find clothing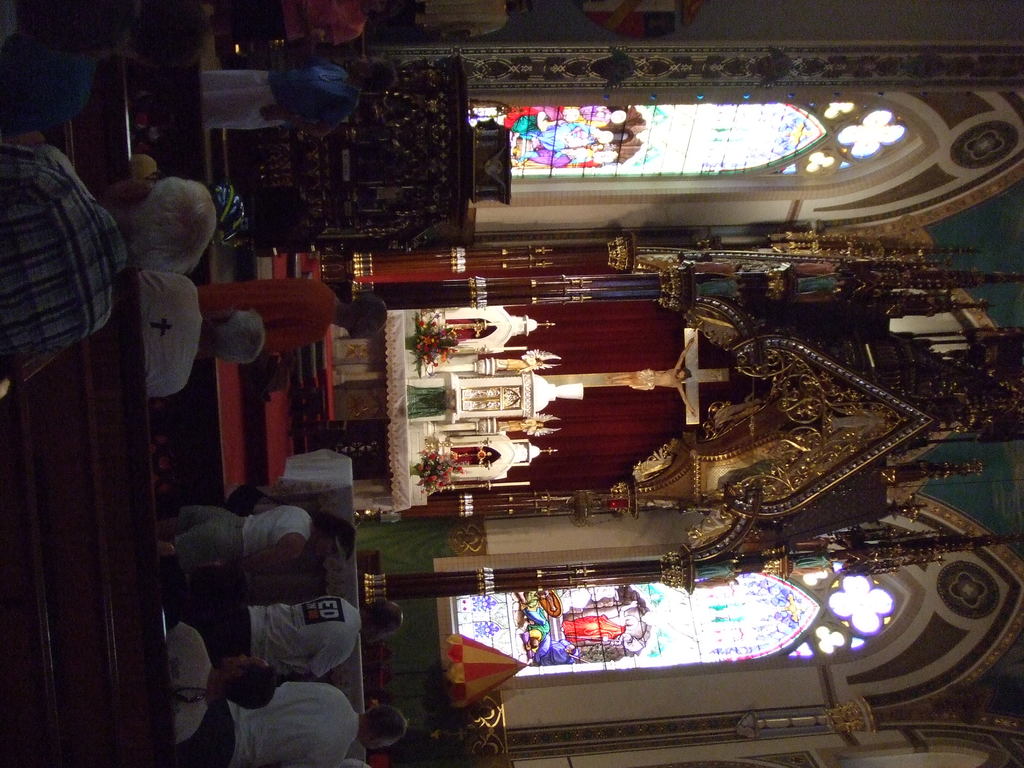
[537, 127, 595, 151]
